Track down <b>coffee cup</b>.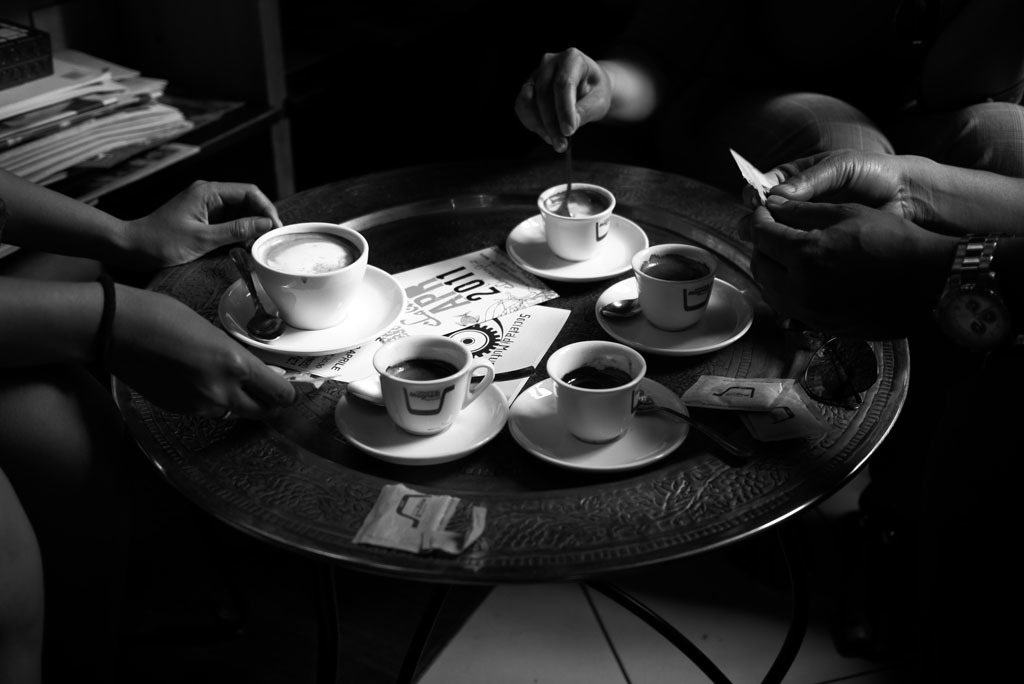
Tracked to [533, 182, 617, 262].
